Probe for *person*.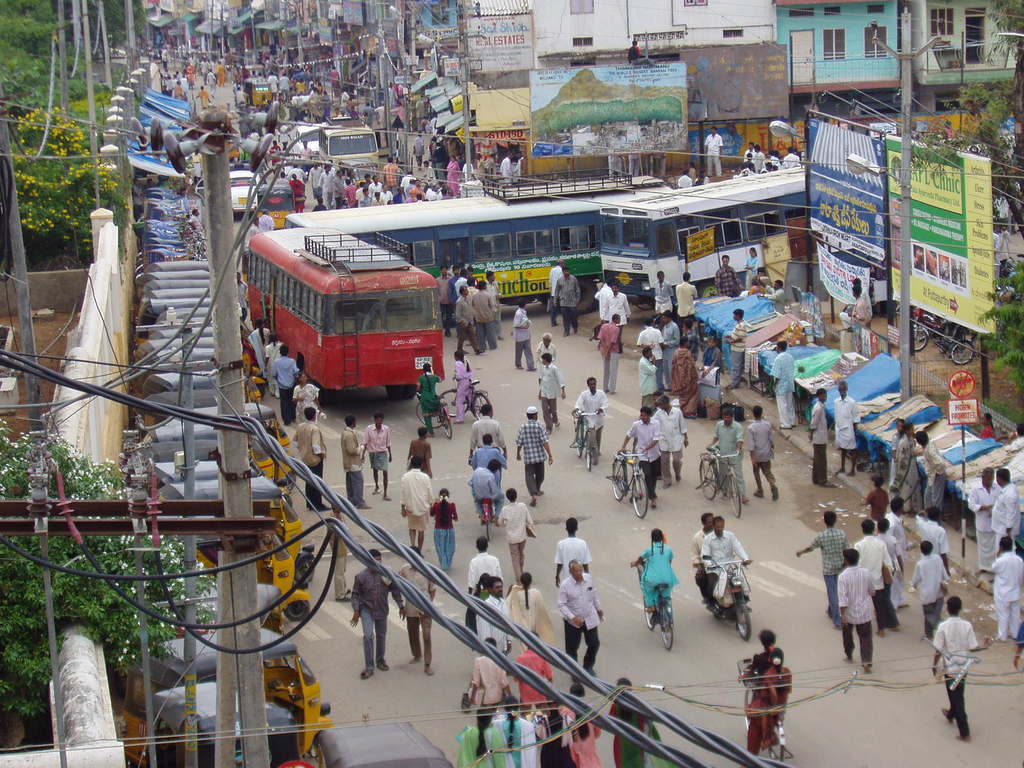
Probe result: pyautogui.locateOnScreen(342, 412, 371, 511).
